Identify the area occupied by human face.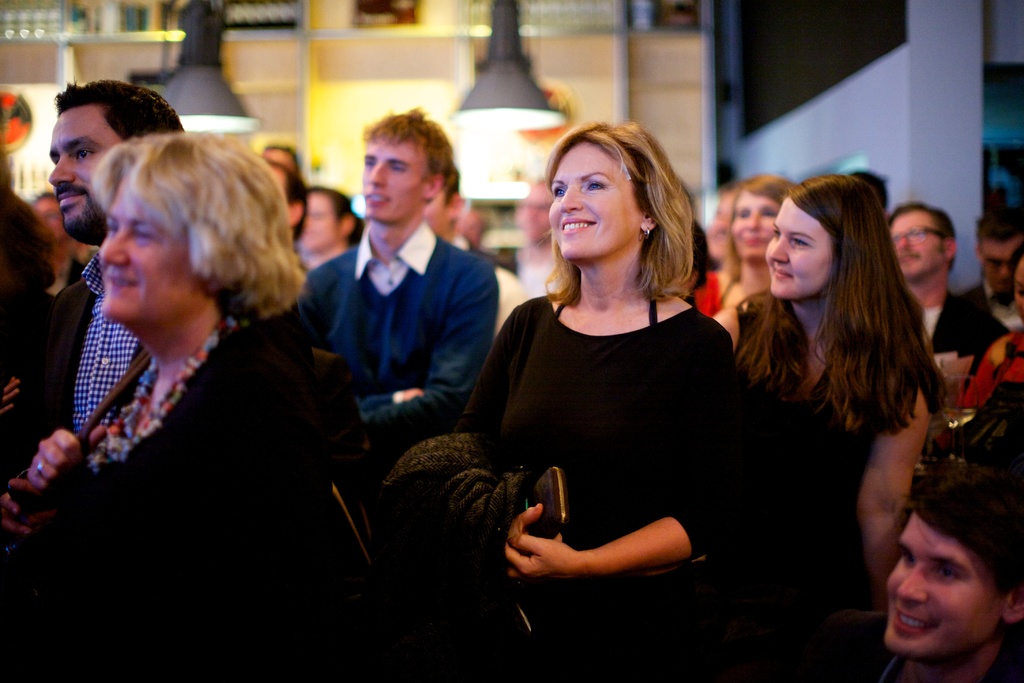
Area: 1013, 258, 1023, 314.
